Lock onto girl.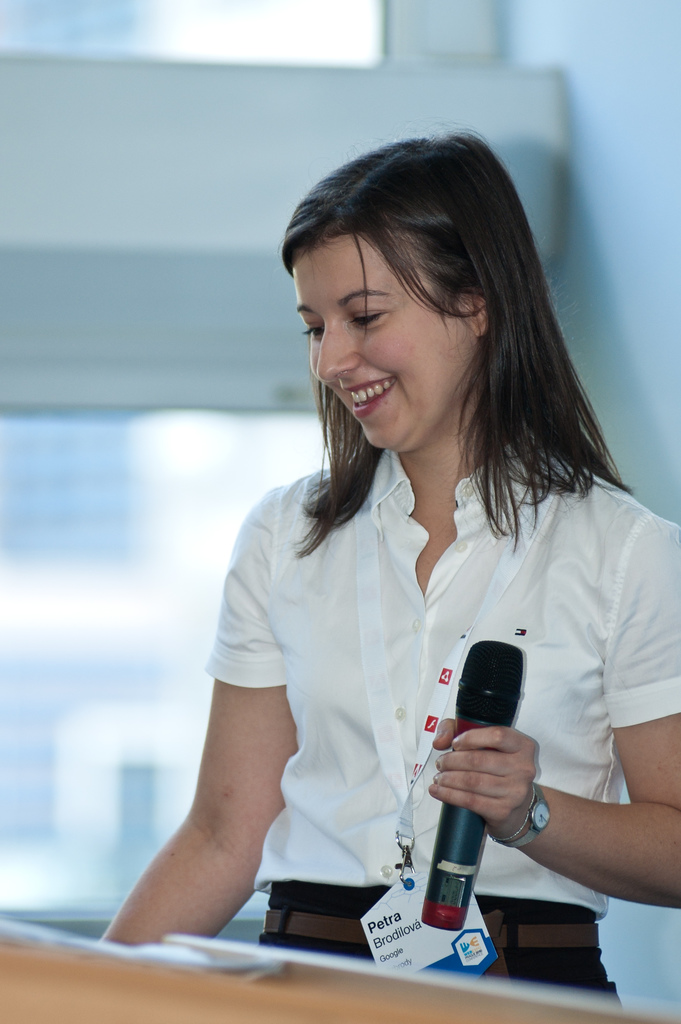
Locked: (97,131,679,1001).
